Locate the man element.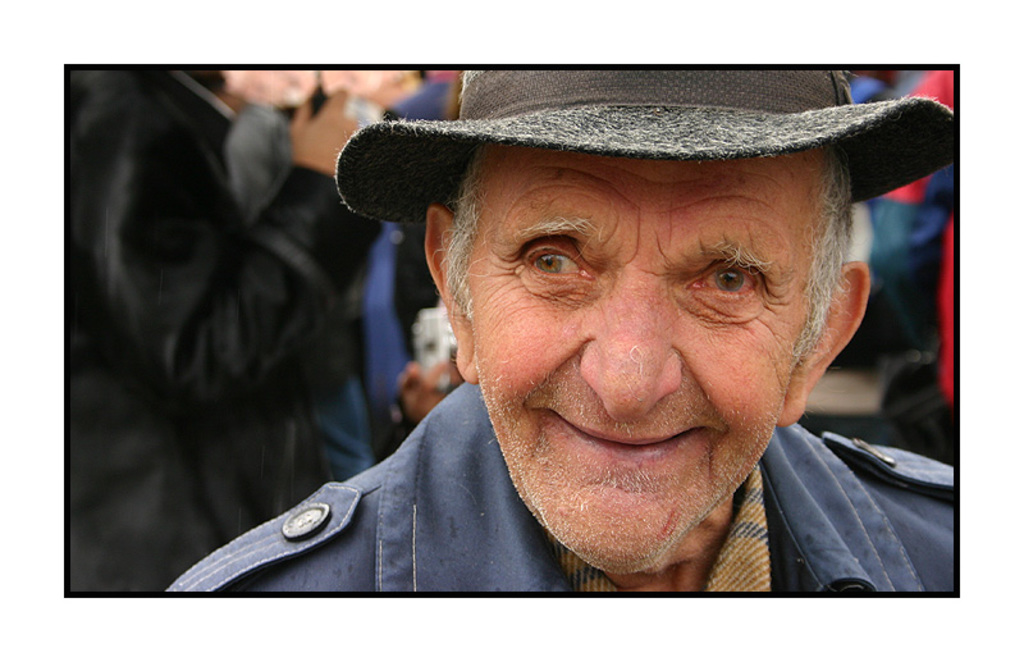
Element bbox: box=[147, 63, 992, 602].
